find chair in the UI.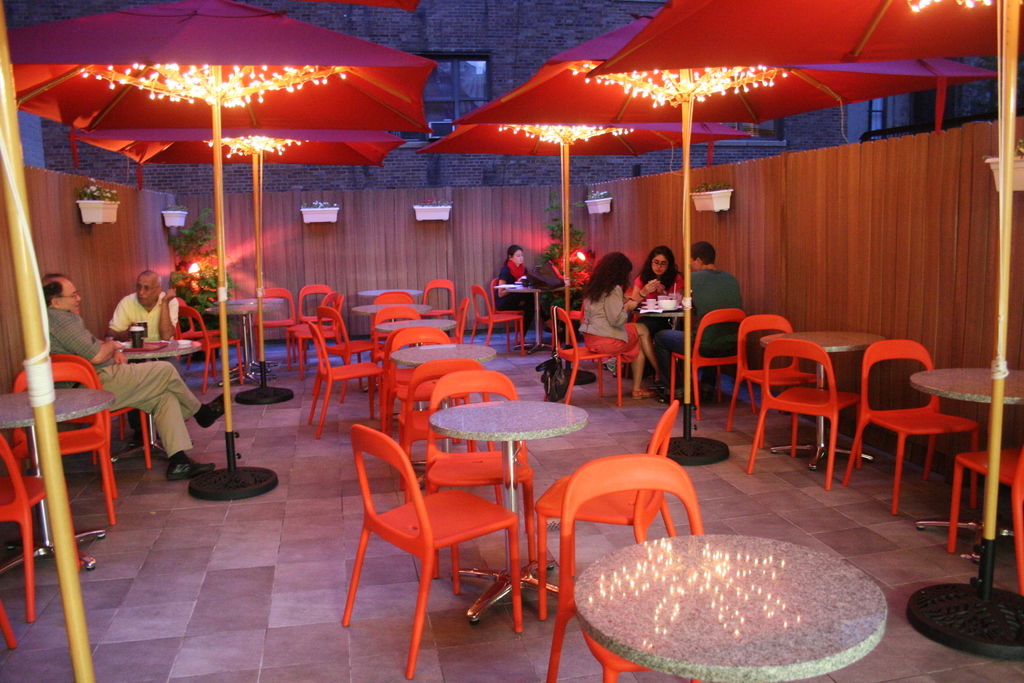
UI element at box=[945, 446, 1023, 598].
